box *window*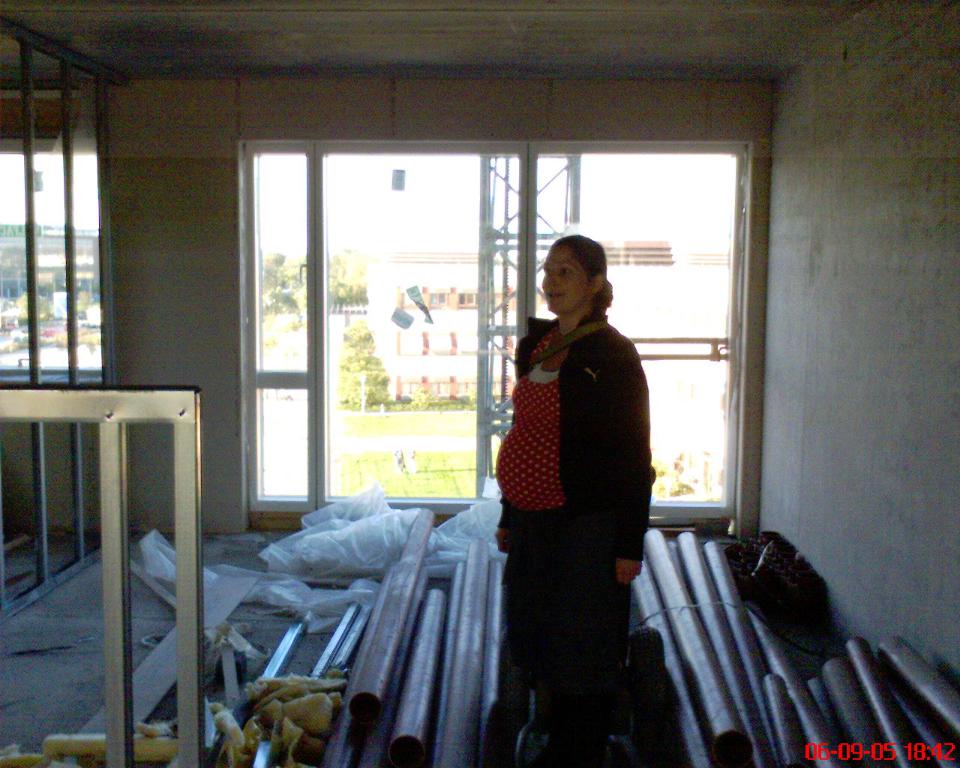
12, 96, 110, 390
